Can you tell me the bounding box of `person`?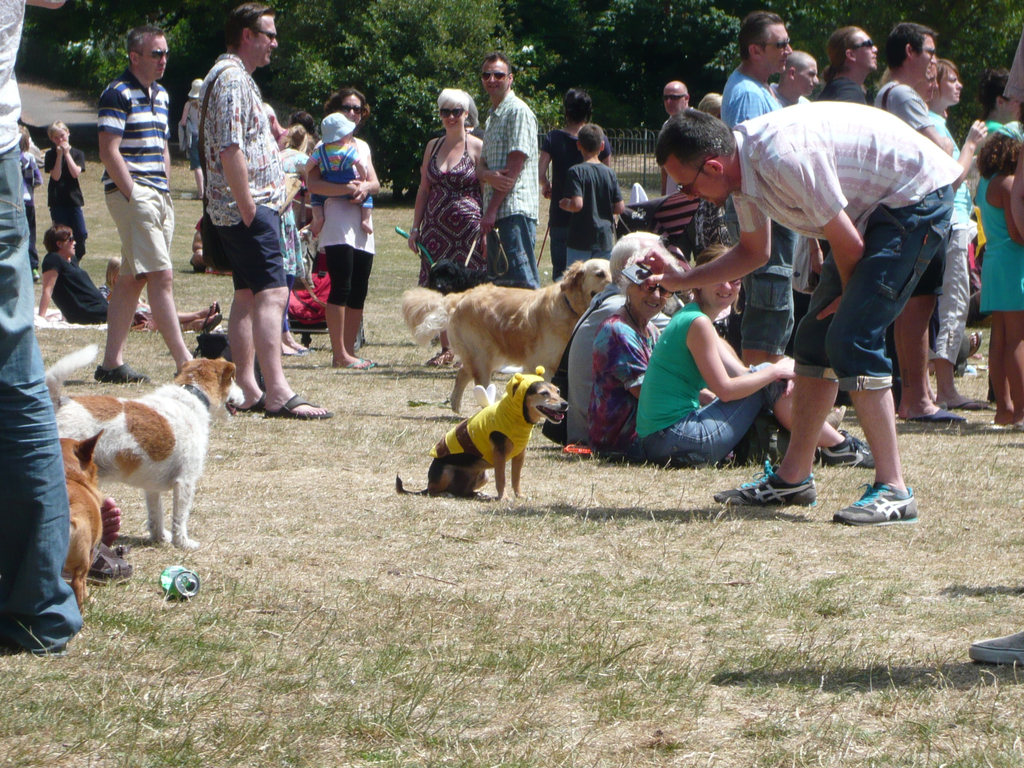
left=45, top=119, right=86, bottom=260.
